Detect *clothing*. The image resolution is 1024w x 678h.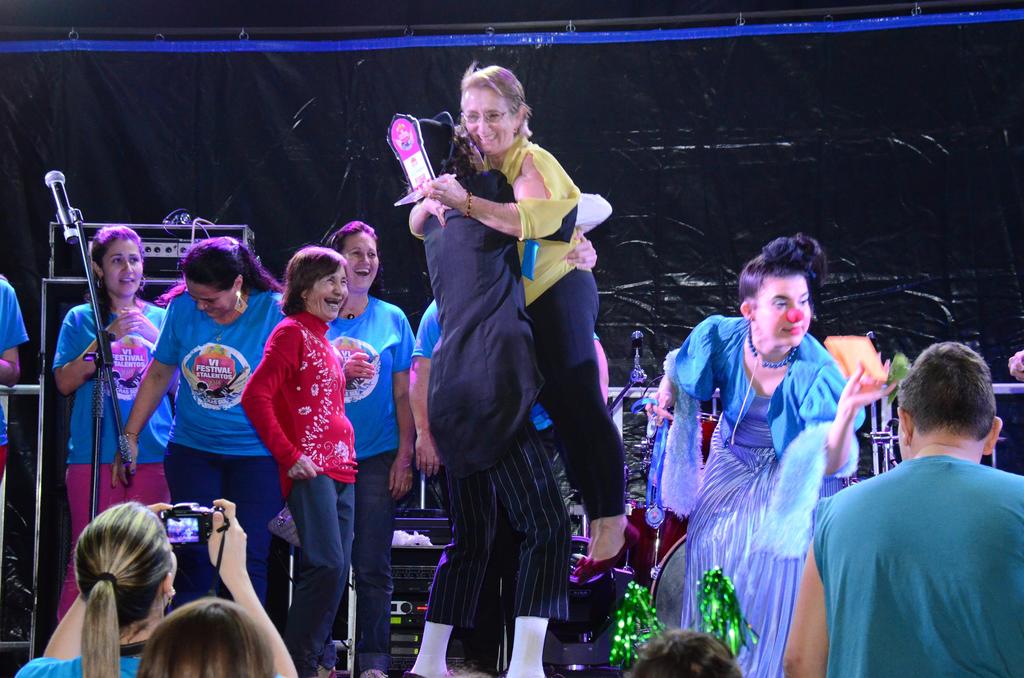
(left=479, top=129, right=628, bottom=521).
